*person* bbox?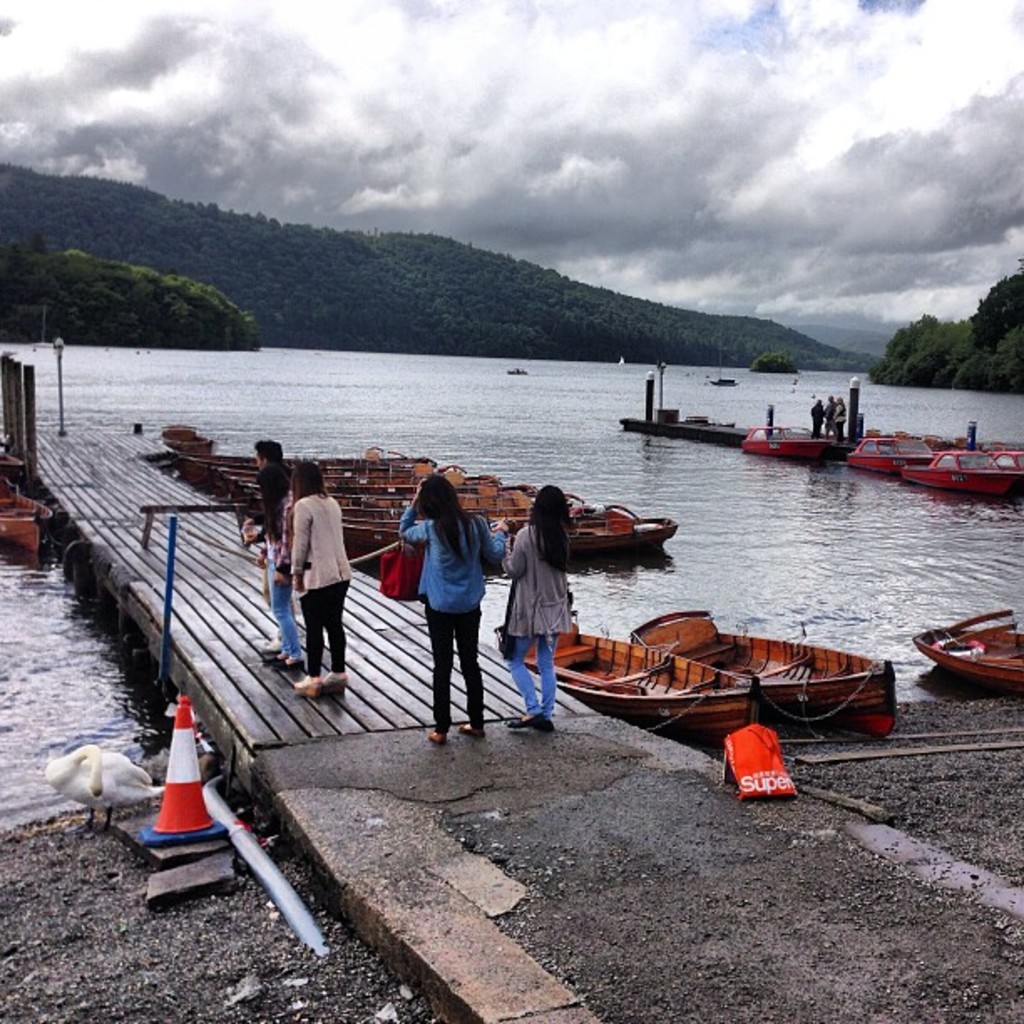
[left=289, top=455, right=355, bottom=701]
